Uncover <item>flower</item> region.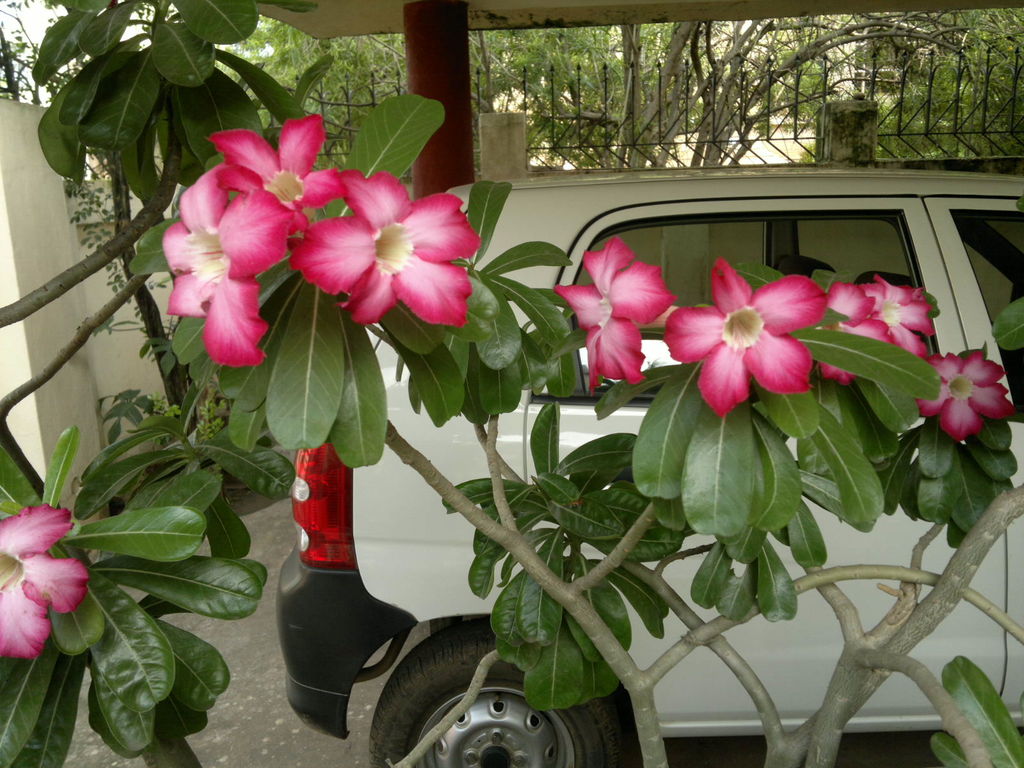
Uncovered: left=0, top=497, right=95, bottom=661.
